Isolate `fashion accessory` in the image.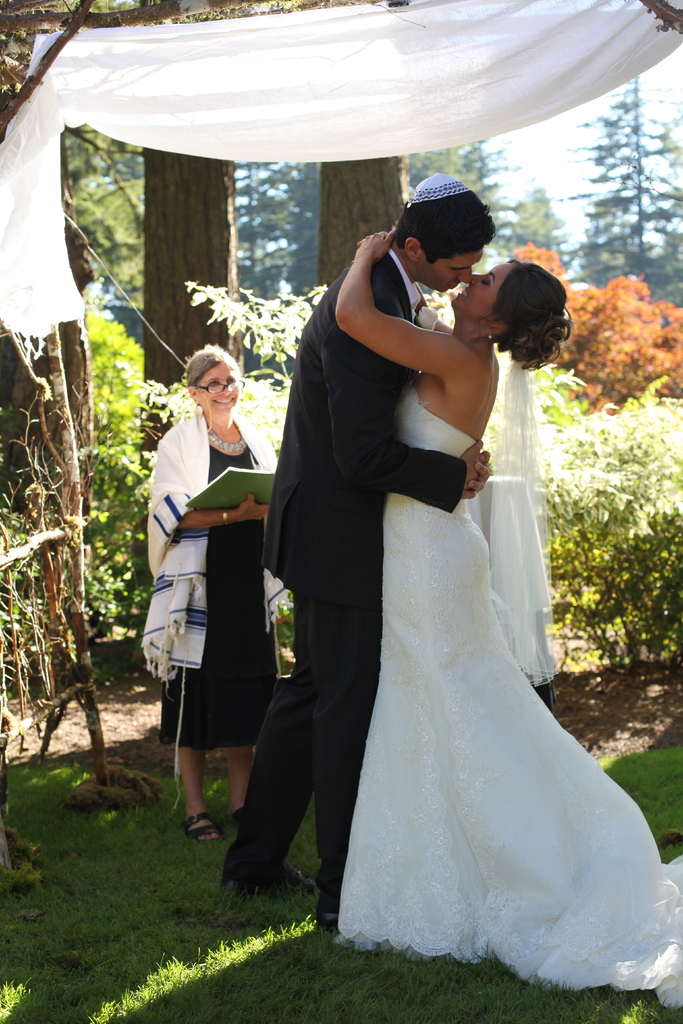
Isolated region: 488 328 496 346.
